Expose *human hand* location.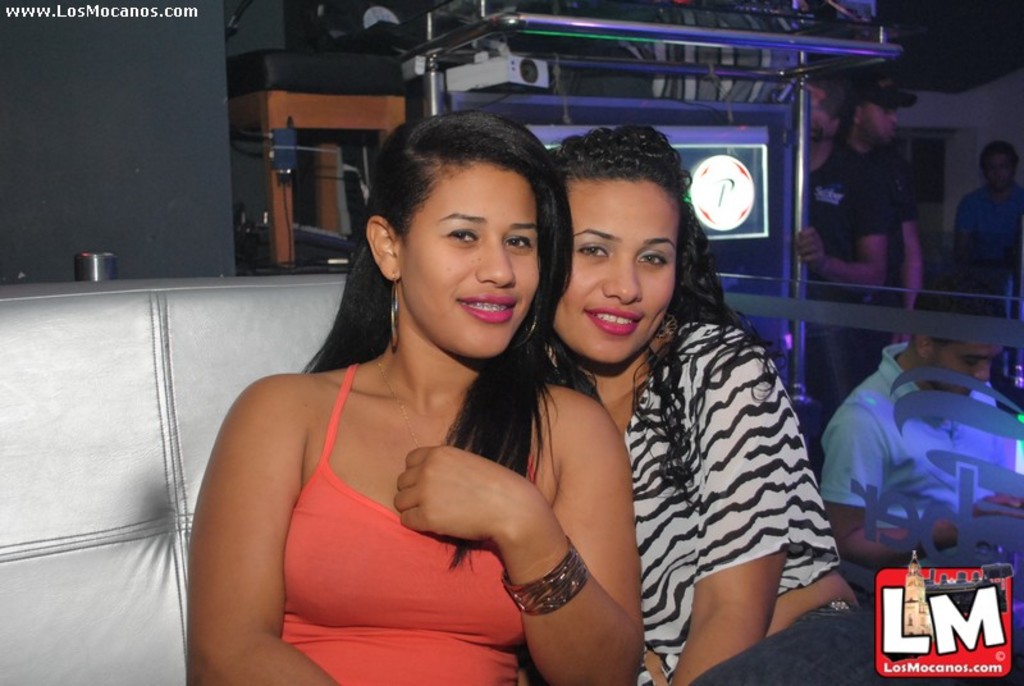
Exposed at region(396, 444, 532, 536).
